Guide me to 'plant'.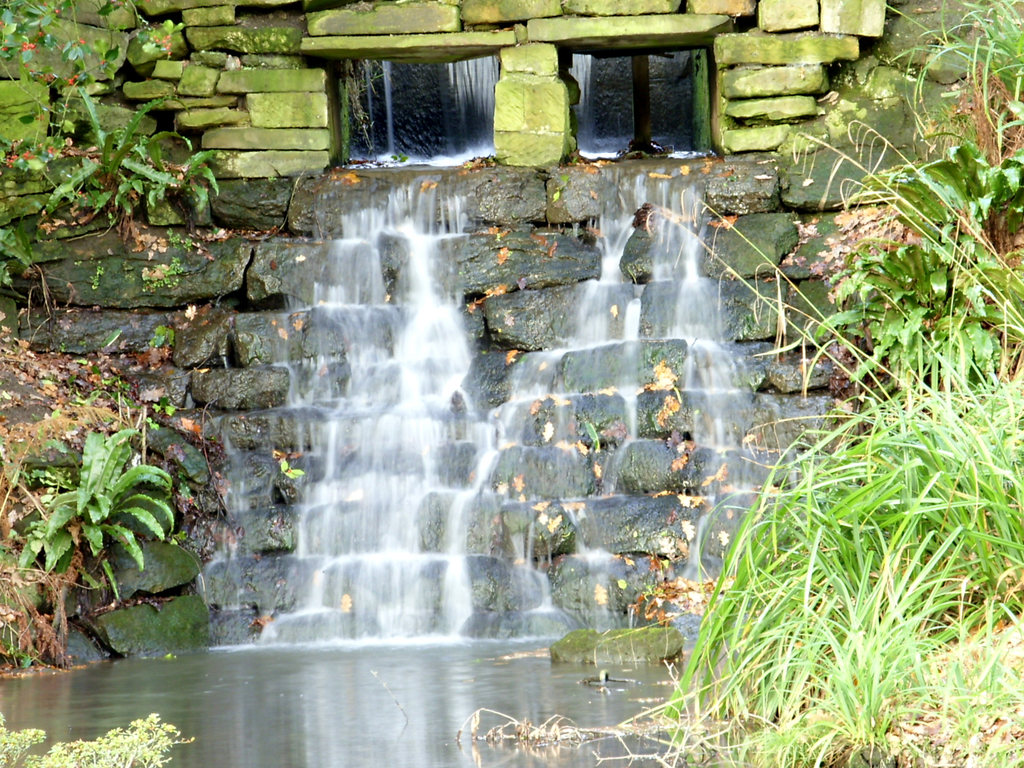
Guidance: locate(280, 458, 310, 481).
